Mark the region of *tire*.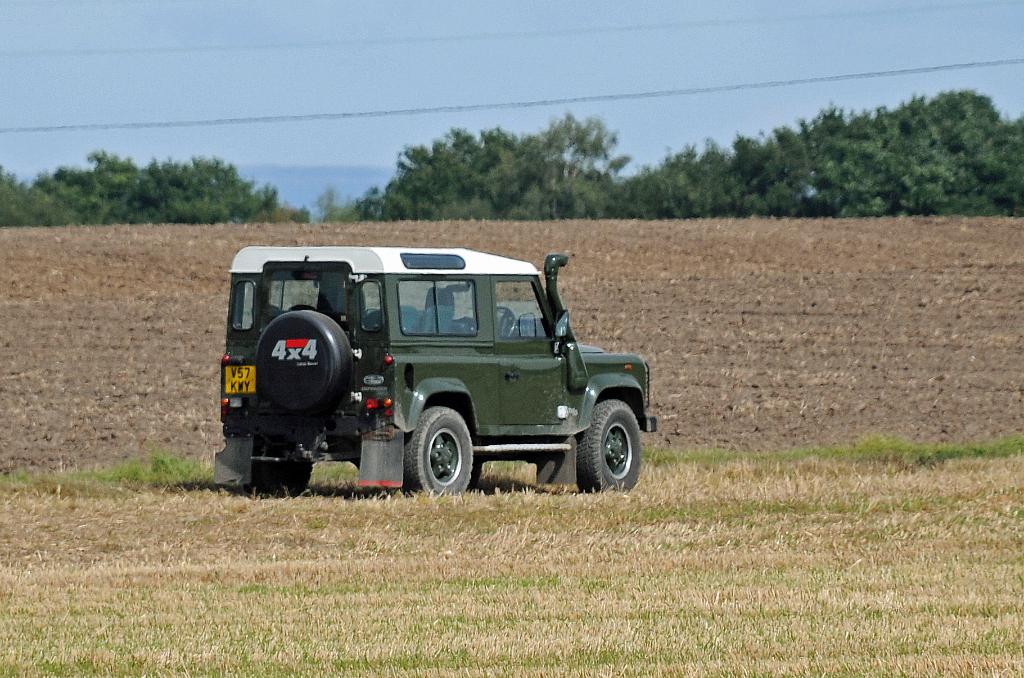
Region: 398 403 473 497.
